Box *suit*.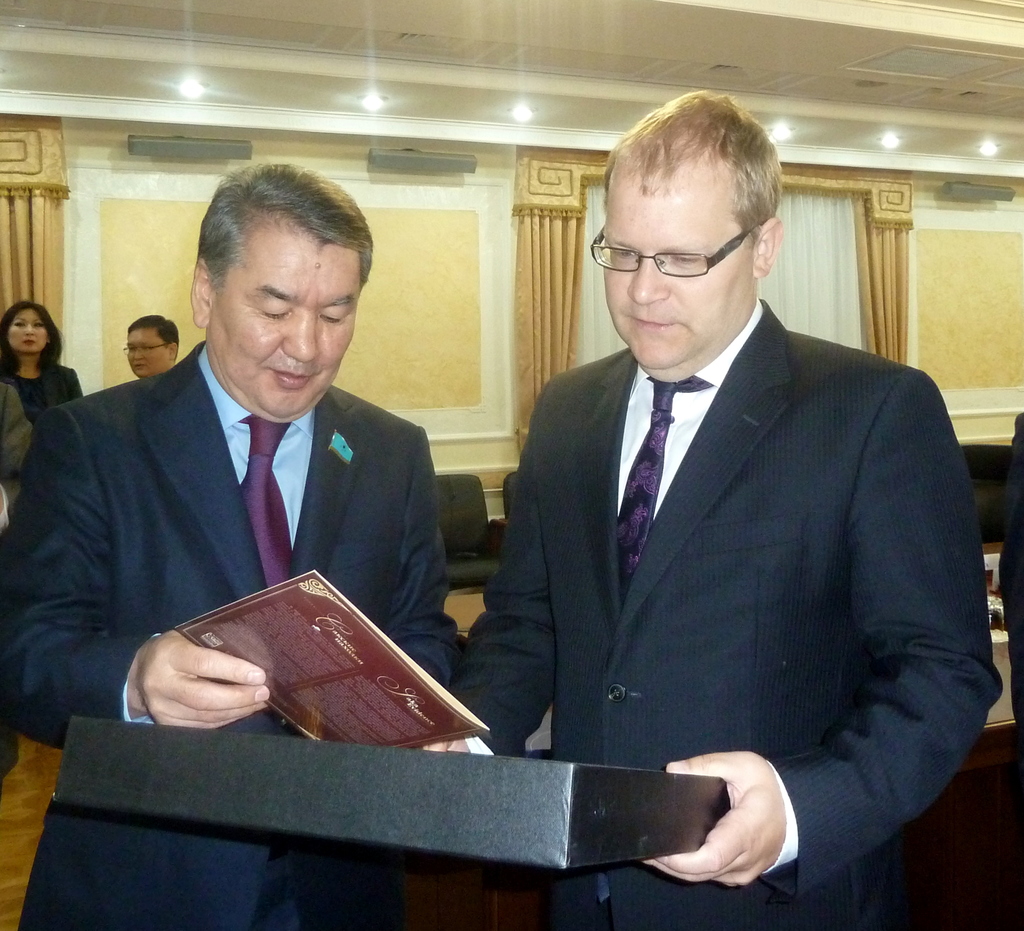
box(0, 342, 449, 930).
